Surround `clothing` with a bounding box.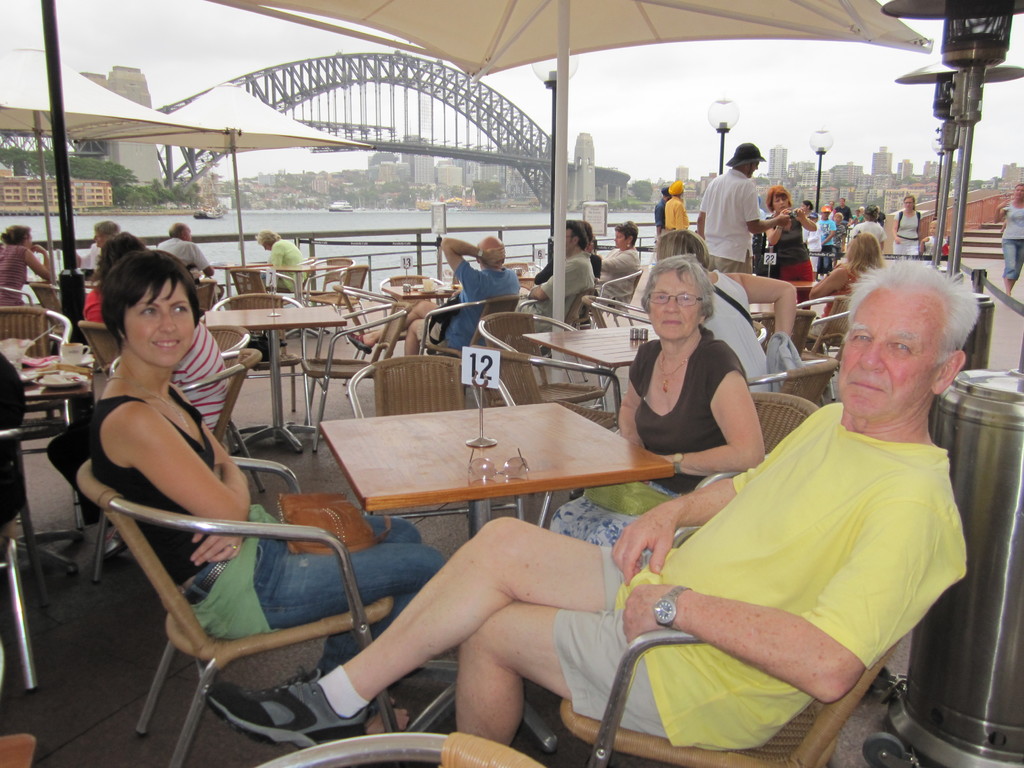
<region>81, 284, 104, 324</region>.
